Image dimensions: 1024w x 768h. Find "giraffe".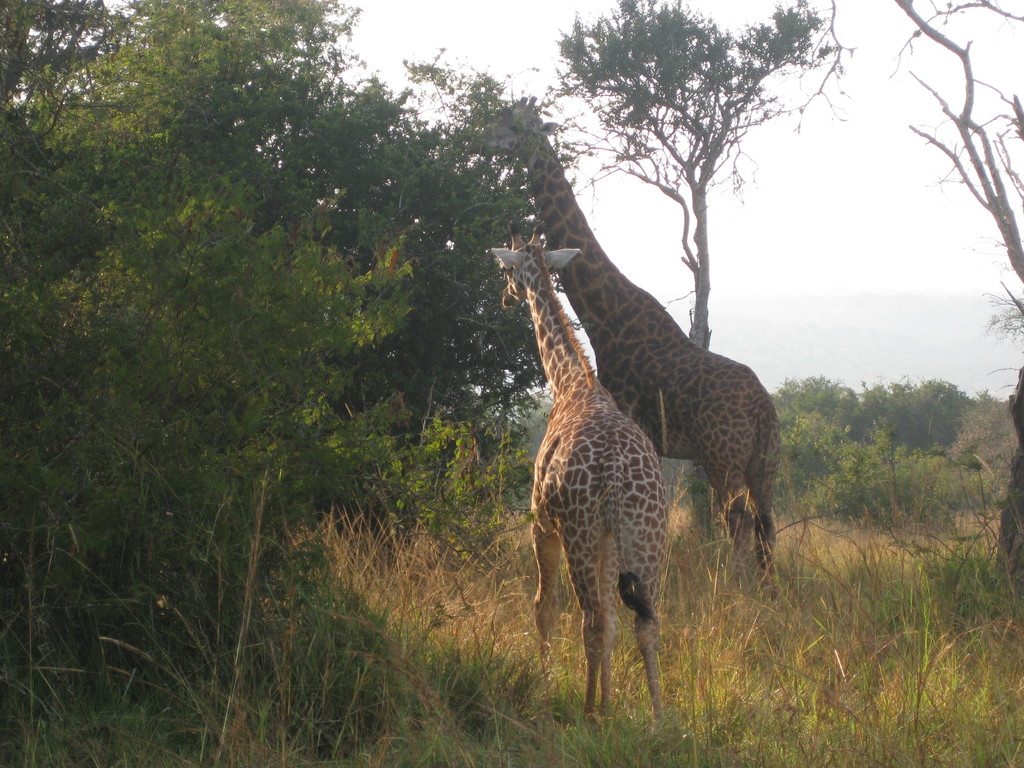
<region>488, 223, 669, 732</region>.
